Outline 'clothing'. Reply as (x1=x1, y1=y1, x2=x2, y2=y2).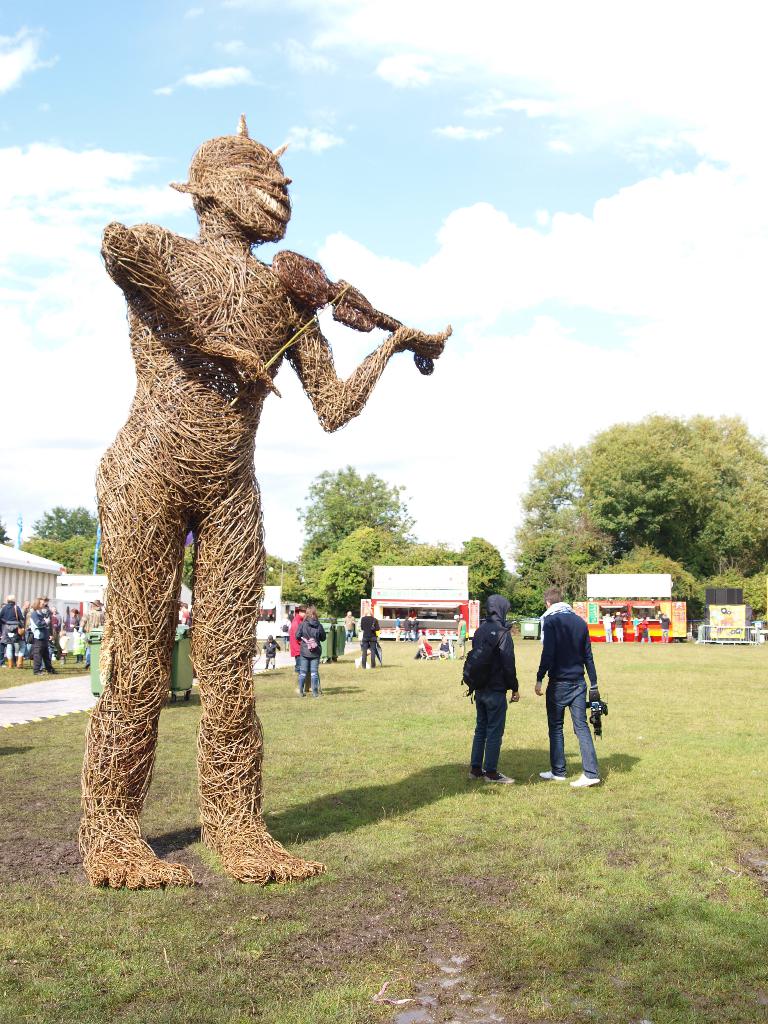
(x1=288, y1=614, x2=303, y2=673).
